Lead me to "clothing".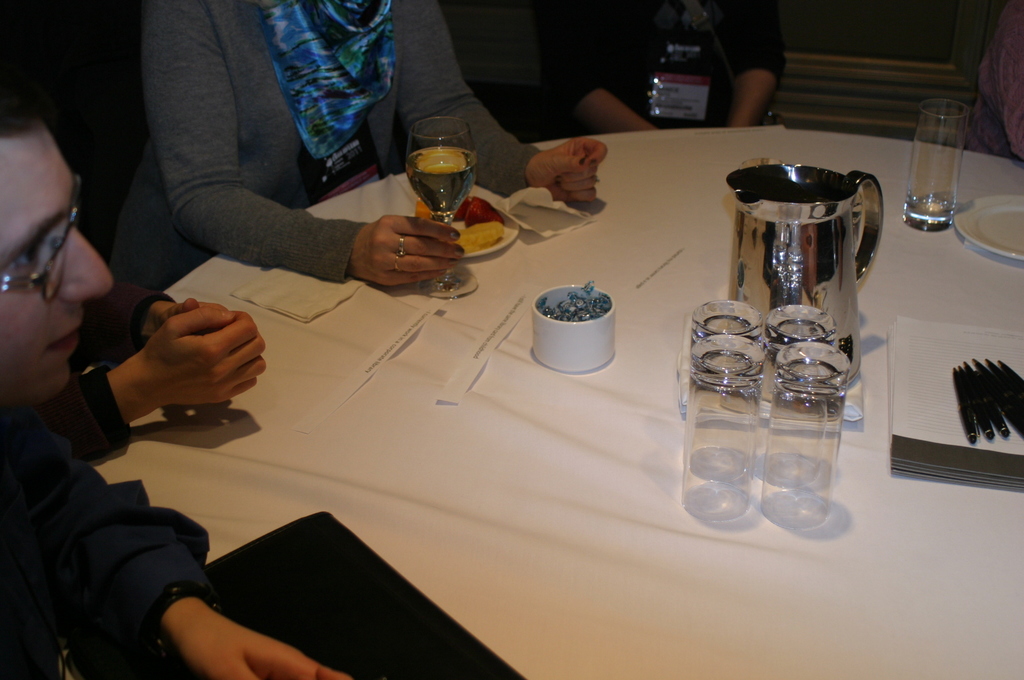
Lead to bbox(113, 0, 541, 319).
